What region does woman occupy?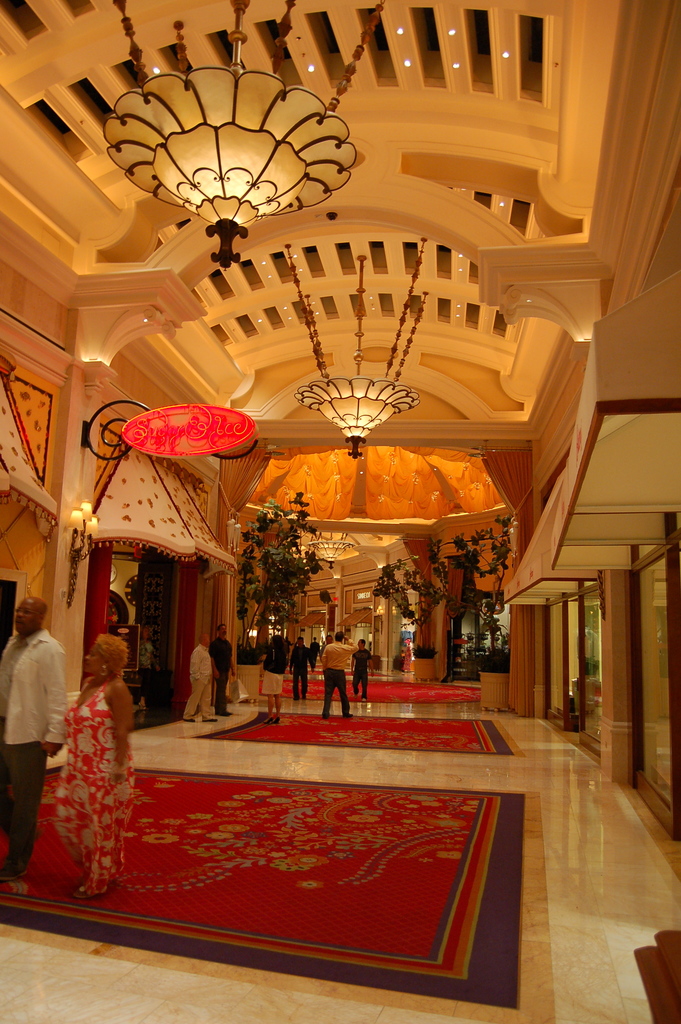
rect(261, 634, 288, 725).
